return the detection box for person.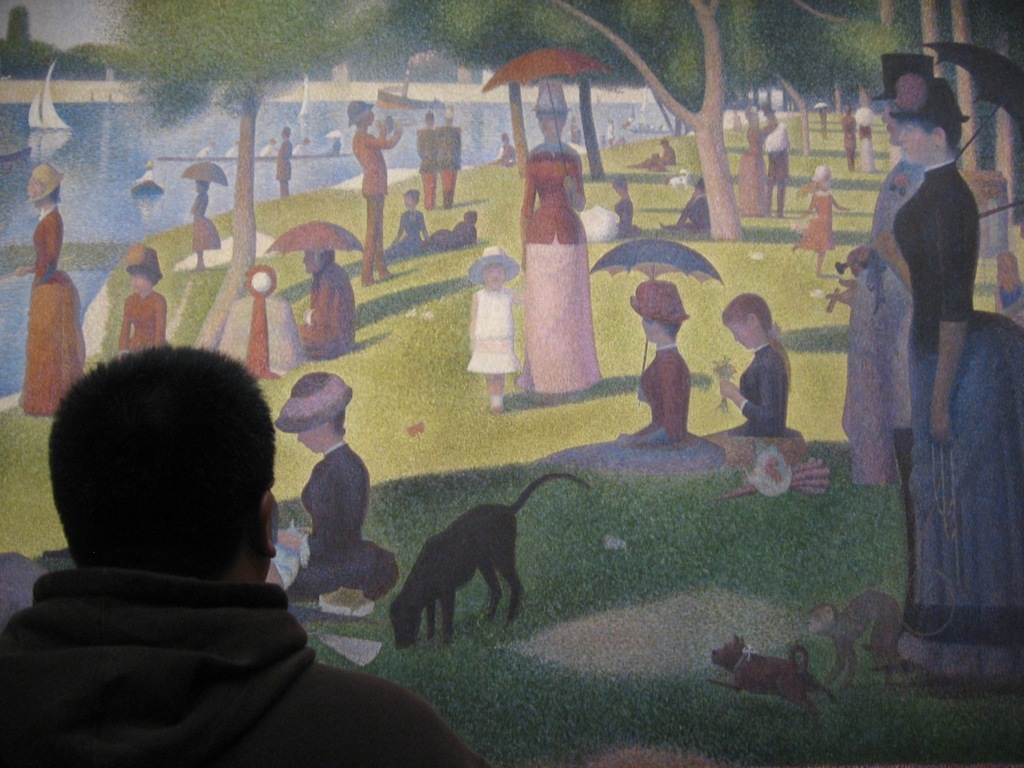
locate(438, 108, 462, 210).
